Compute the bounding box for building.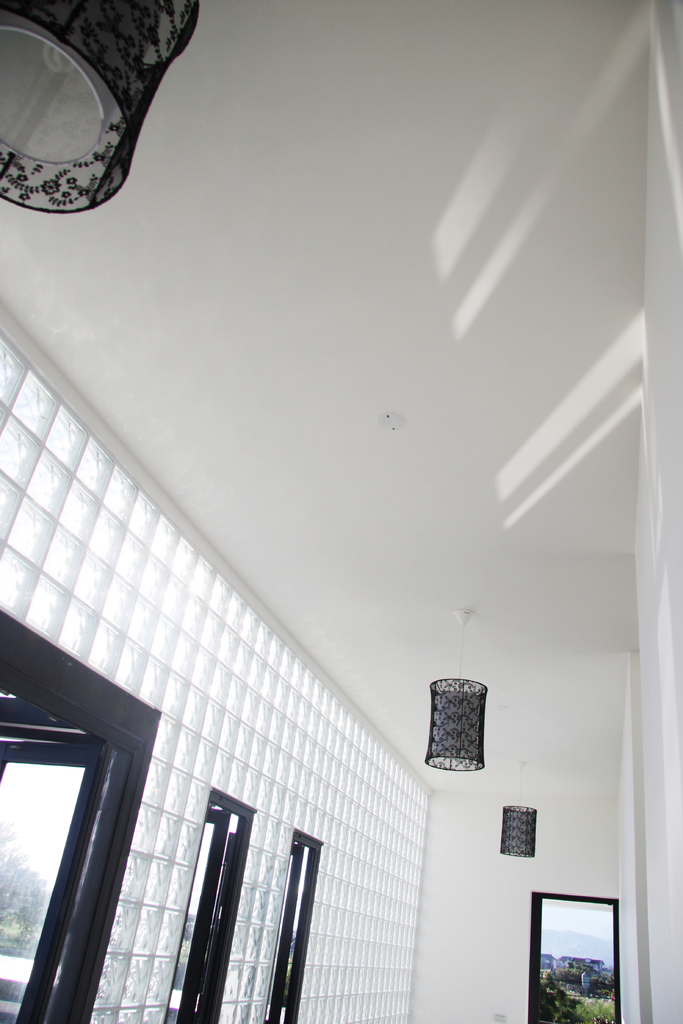
<box>0,0,682,1023</box>.
